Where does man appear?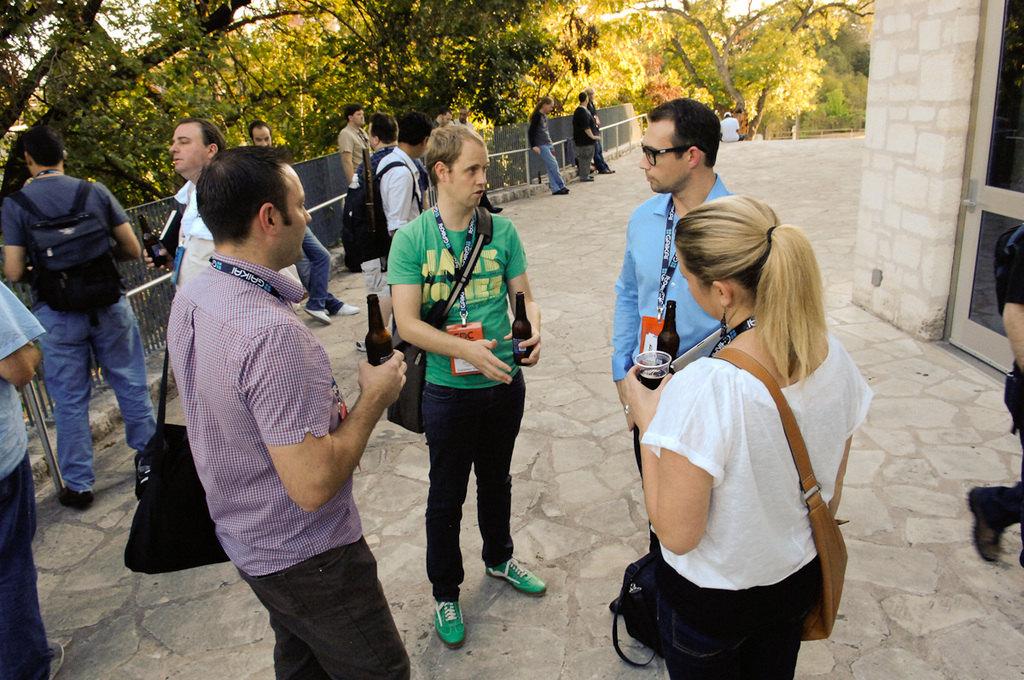
Appears at region(720, 107, 742, 145).
